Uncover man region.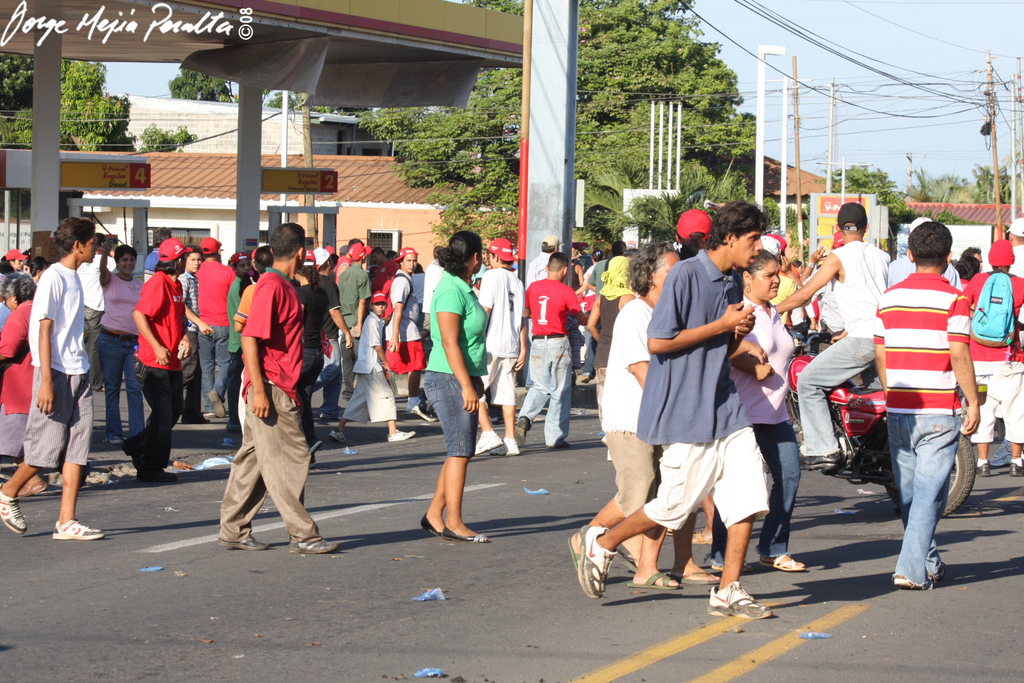
Uncovered: detection(995, 219, 1021, 316).
